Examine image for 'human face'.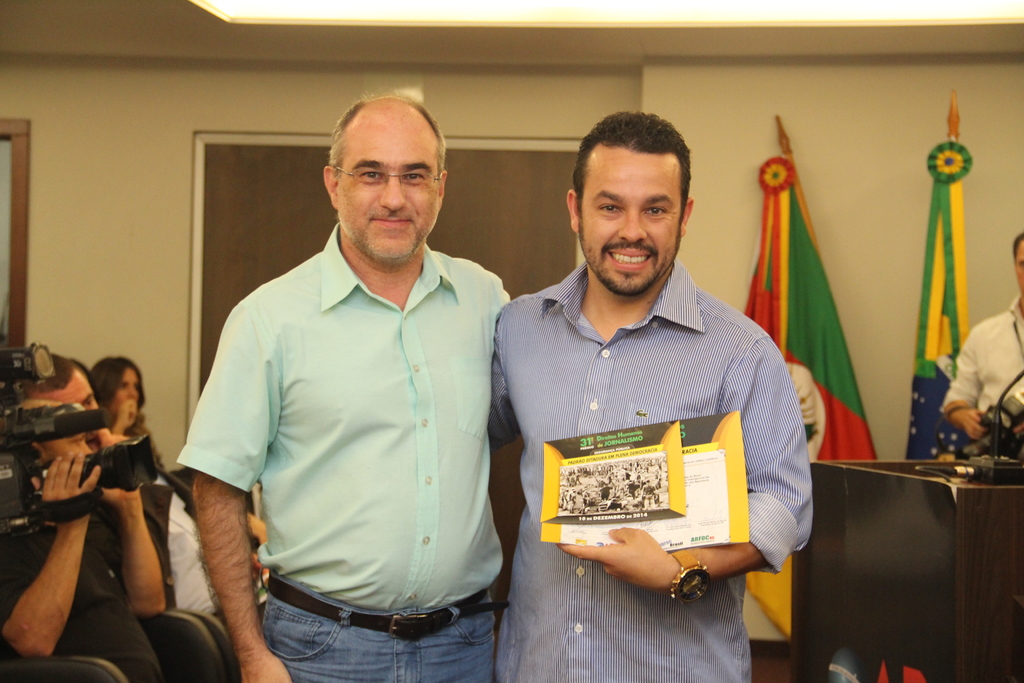
Examination result: [580, 152, 680, 295].
